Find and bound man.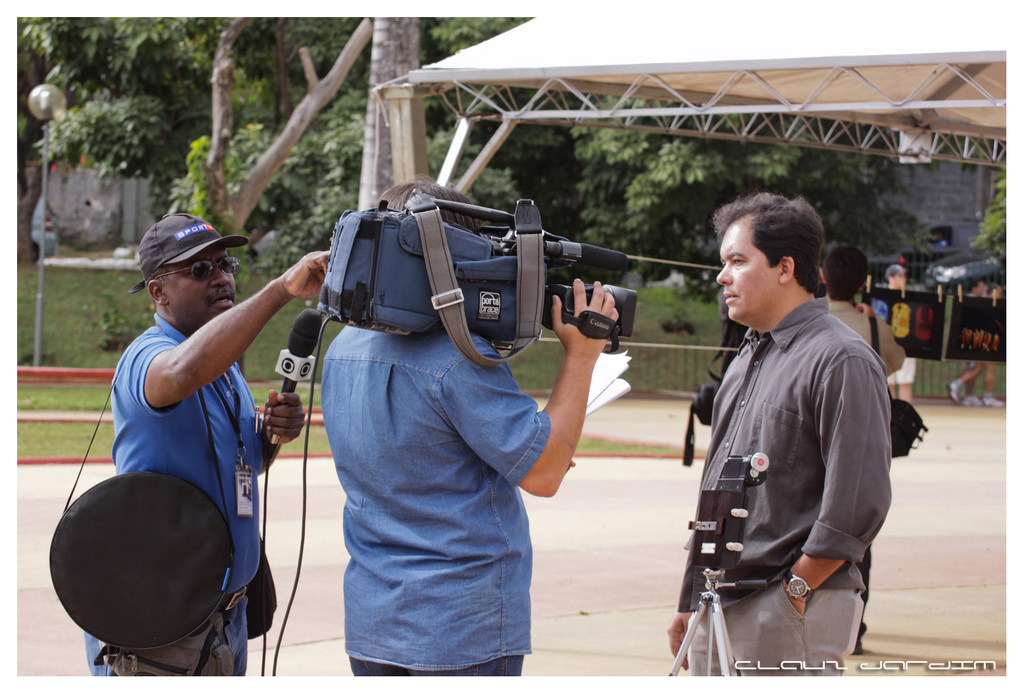
Bound: 886/266/916/405.
